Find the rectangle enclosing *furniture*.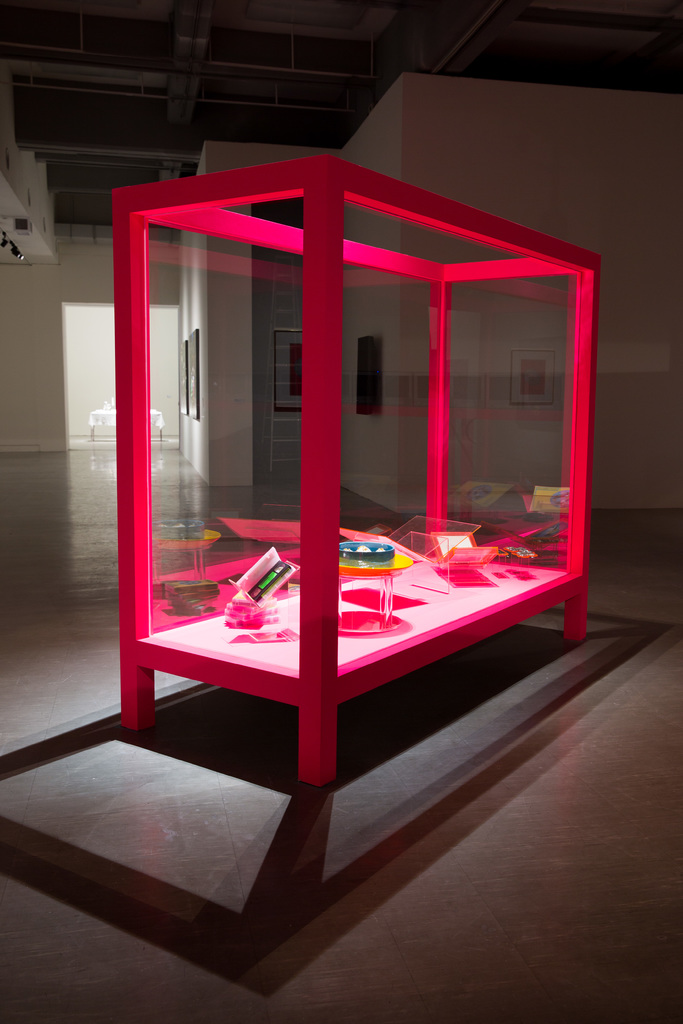
[left=88, top=400, right=165, bottom=442].
